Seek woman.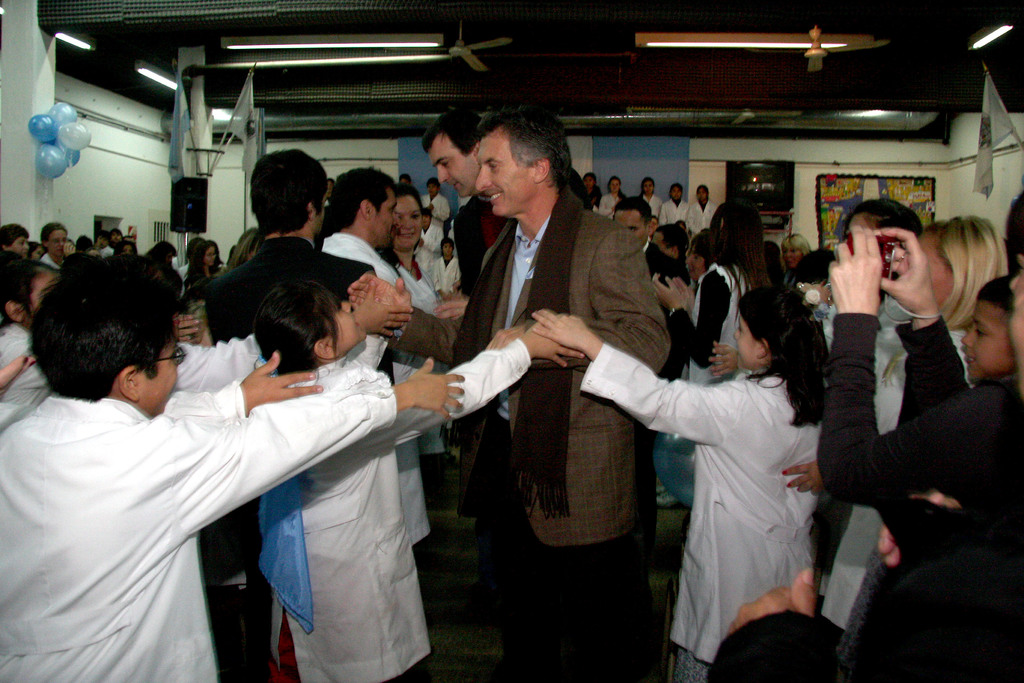
bbox=(779, 231, 813, 286).
